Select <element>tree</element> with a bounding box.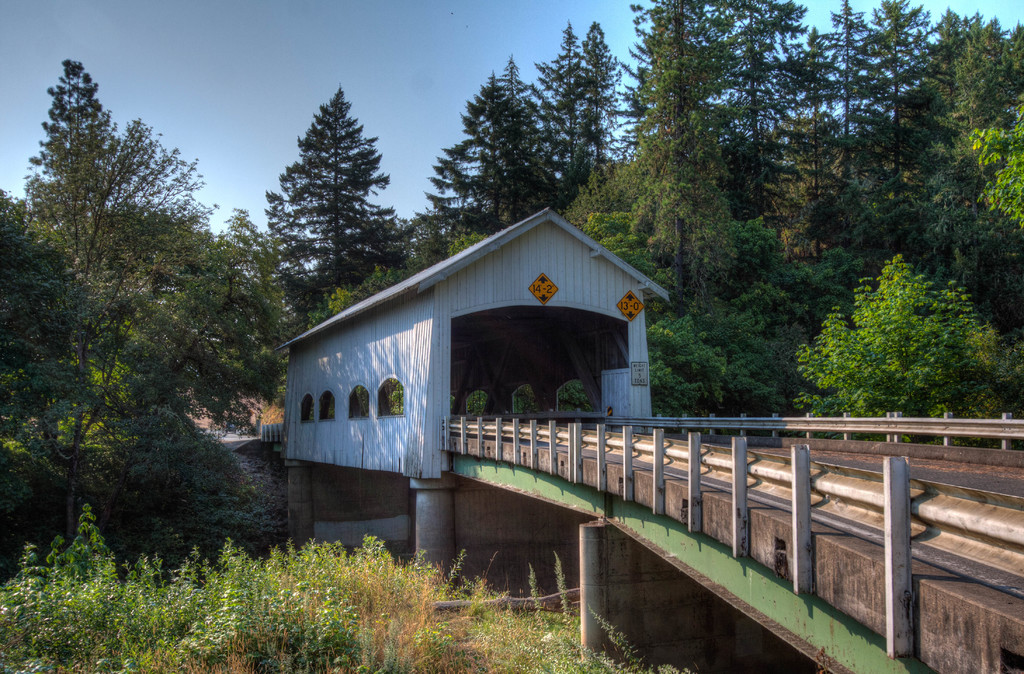
Rect(268, 80, 391, 309).
